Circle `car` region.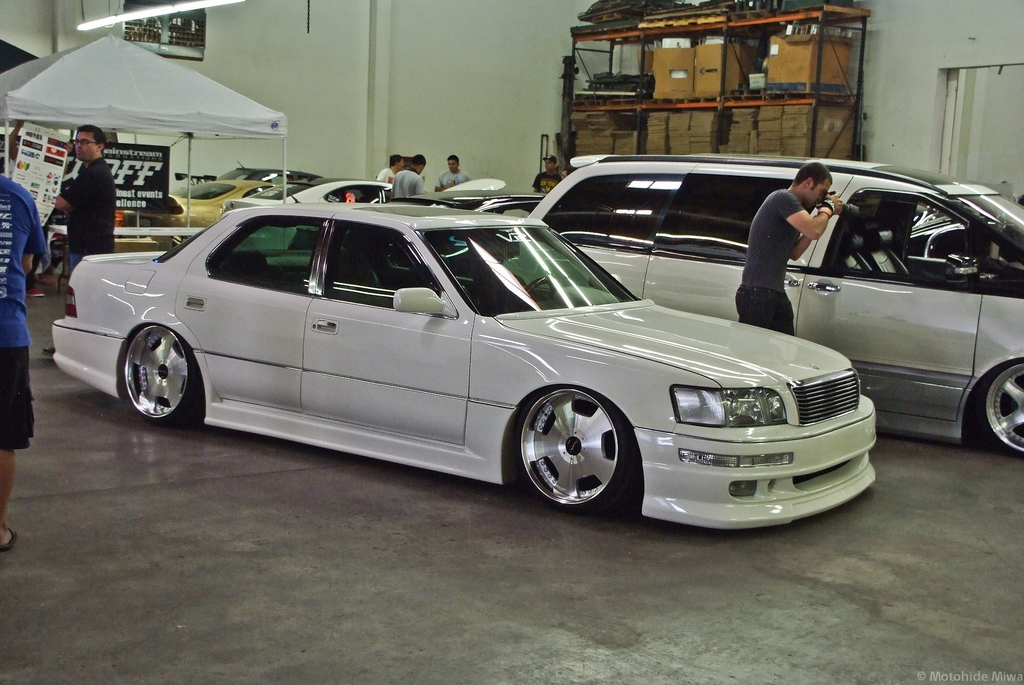
Region: [x1=220, y1=174, x2=395, y2=219].
